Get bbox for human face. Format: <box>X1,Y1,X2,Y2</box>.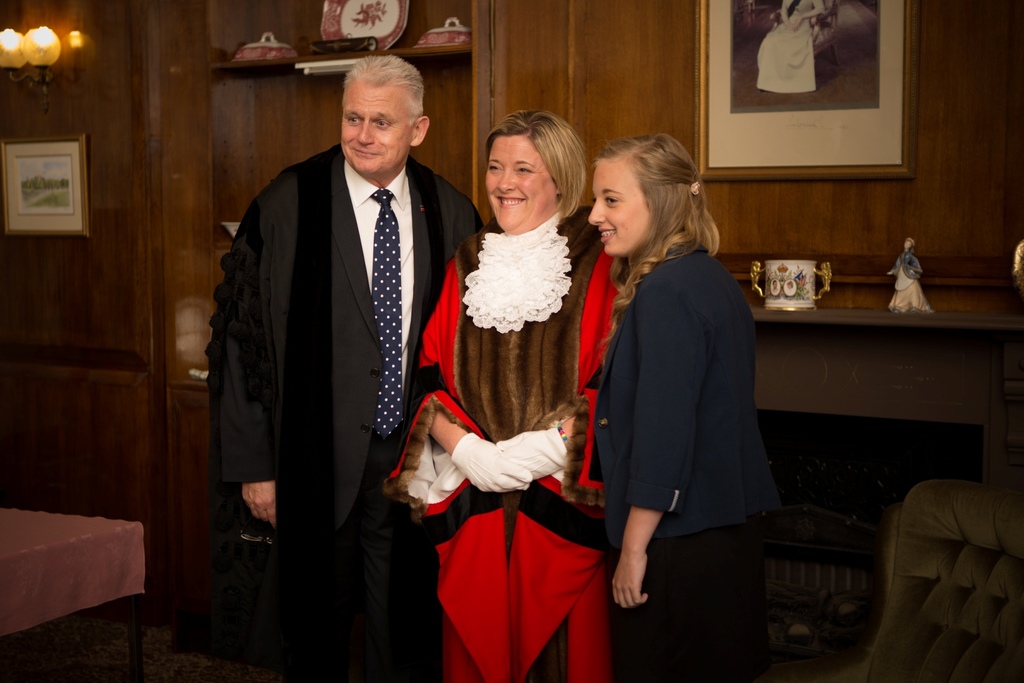
<box>486,131,556,233</box>.
